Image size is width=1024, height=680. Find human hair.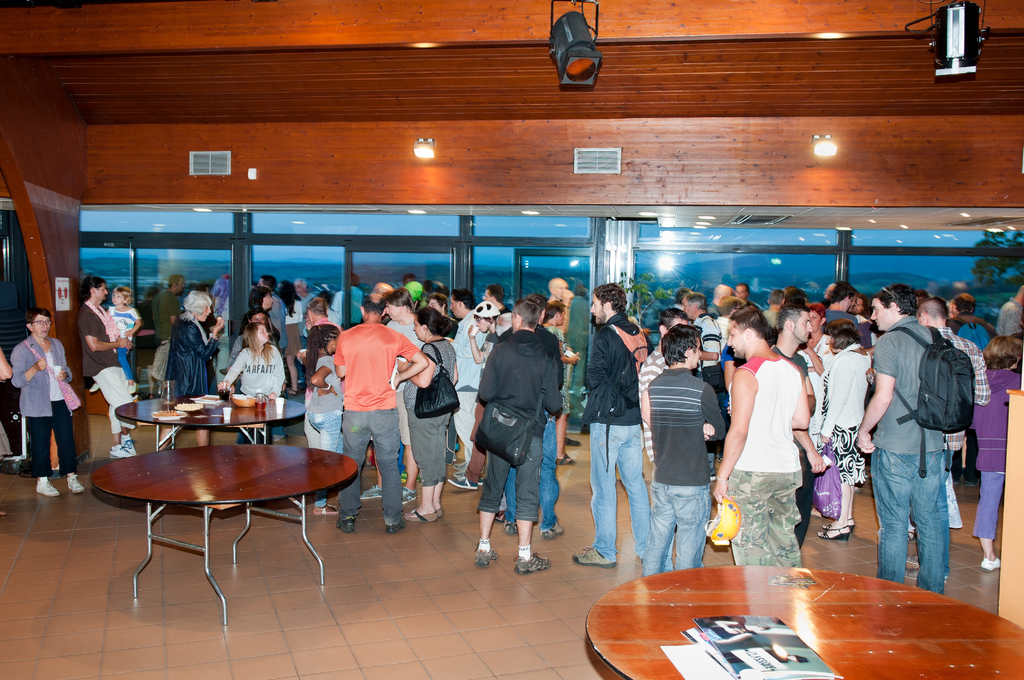
l=783, t=287, r=804, b=305.
